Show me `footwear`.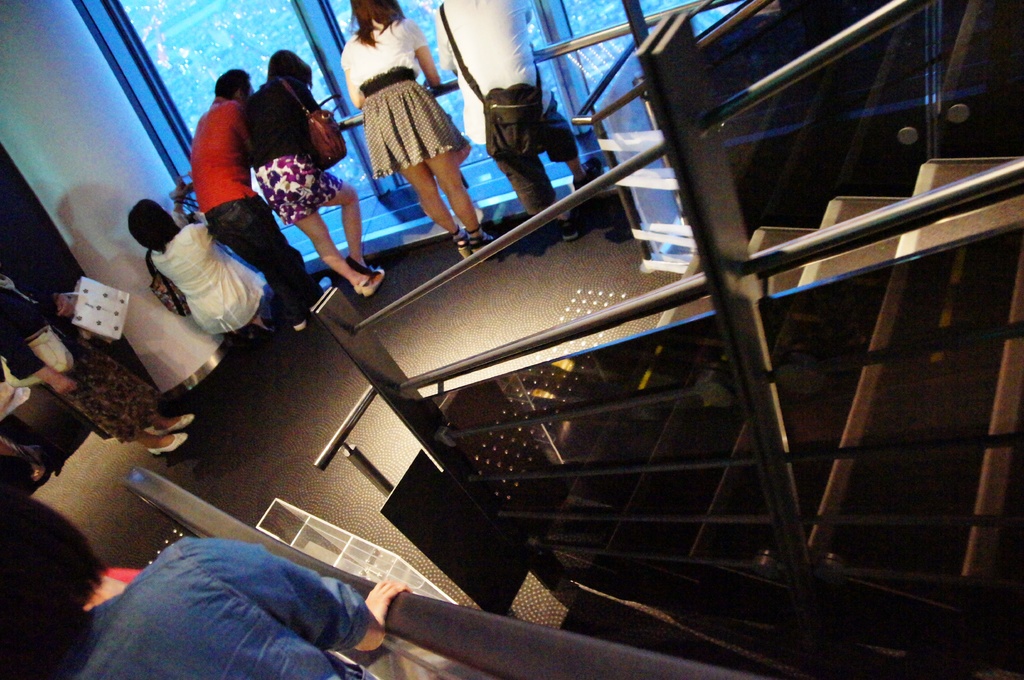
`footwear` is here: 472 231 495 246.
